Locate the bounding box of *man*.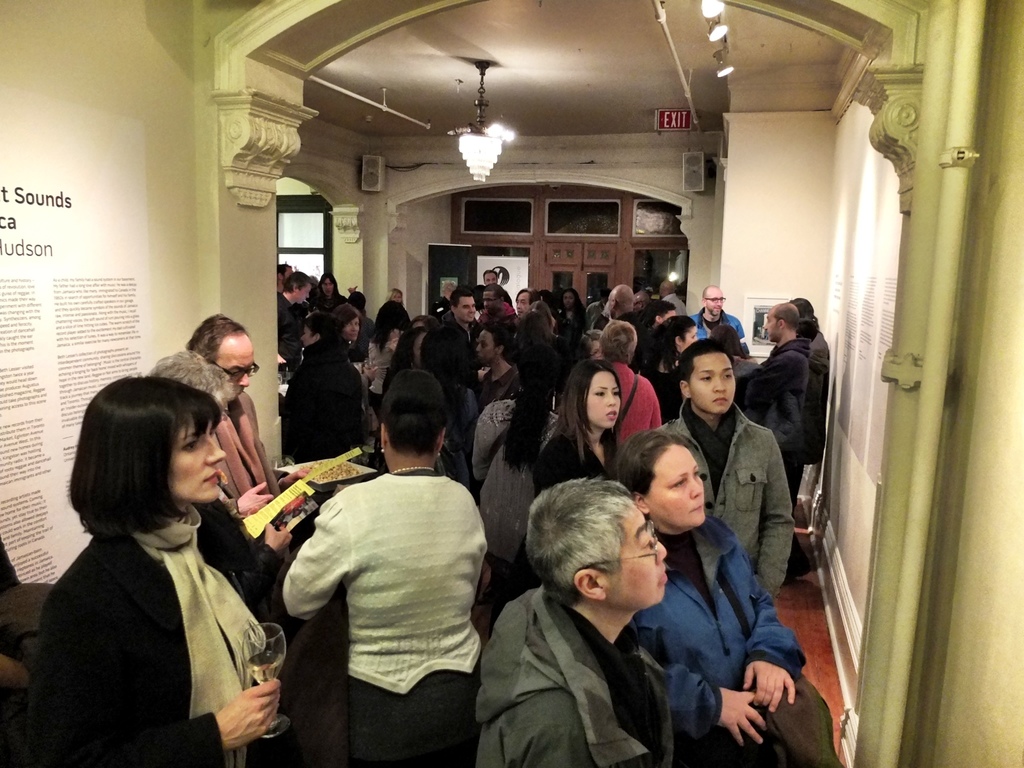
Bounding box: x1=483, y1=270, x2=509, y2=305.
